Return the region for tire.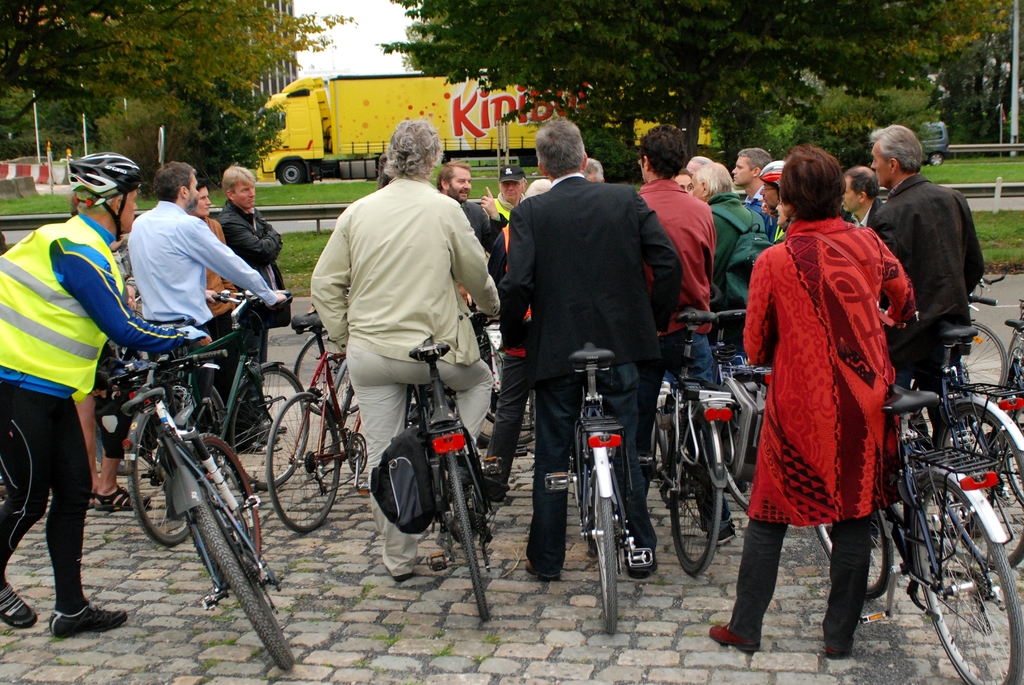
x1=440 y1=450 x2=493 y2=626.
